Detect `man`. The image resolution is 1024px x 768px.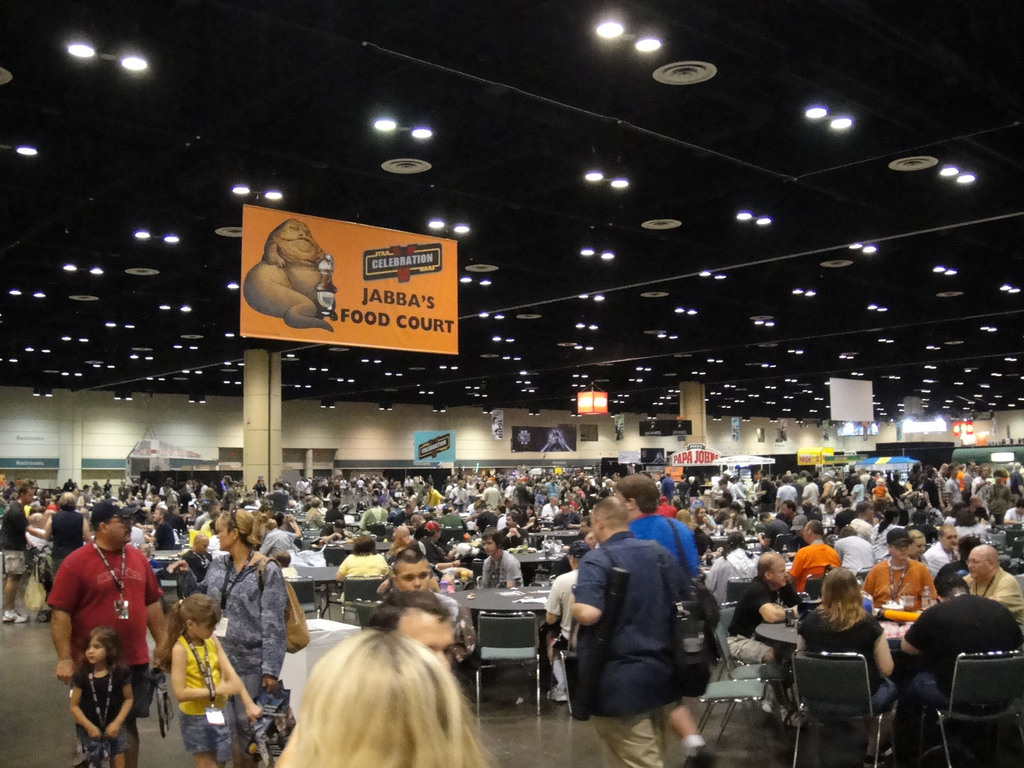
[x1=567, y1=497, x2=697, y2=767].
